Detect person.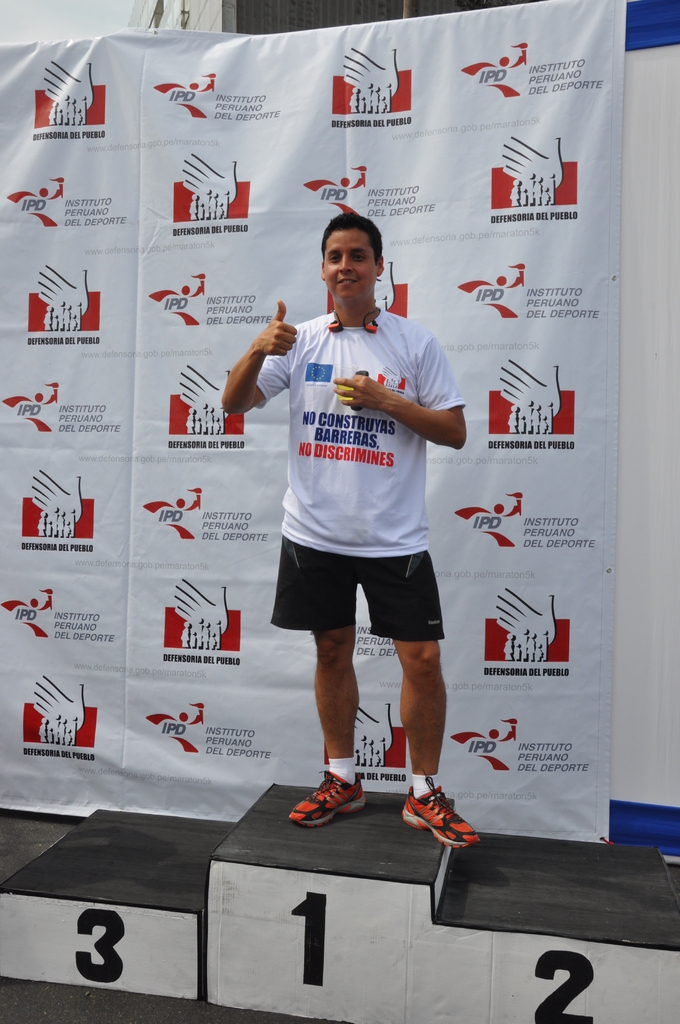
Detected at 248,152,481,869.
